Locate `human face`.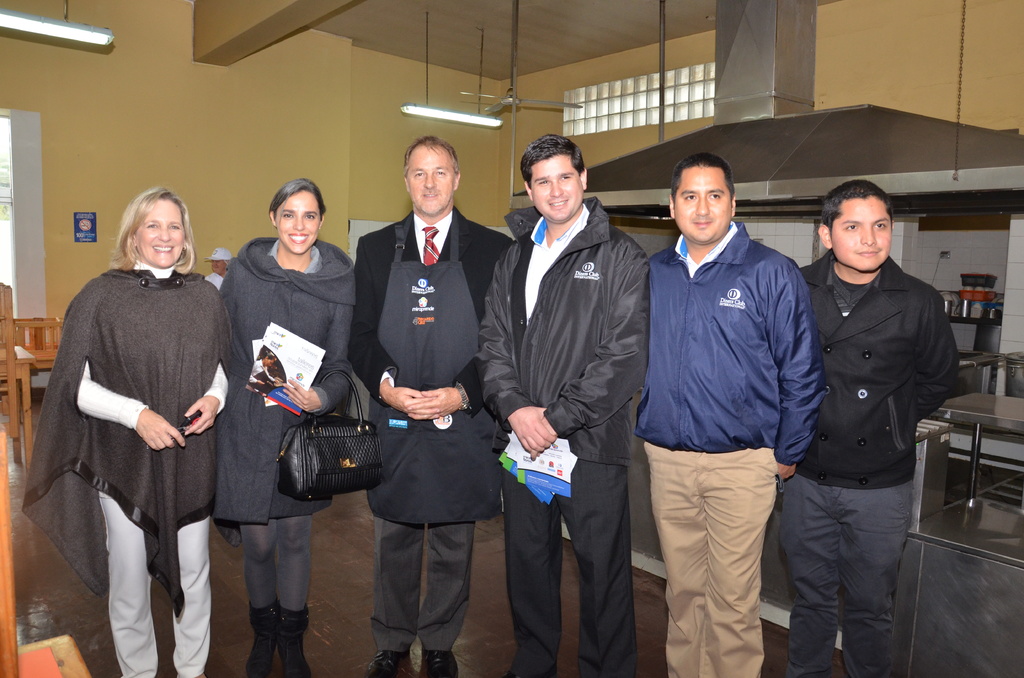
Bounding box: locate(134, 202, 182, 270).
